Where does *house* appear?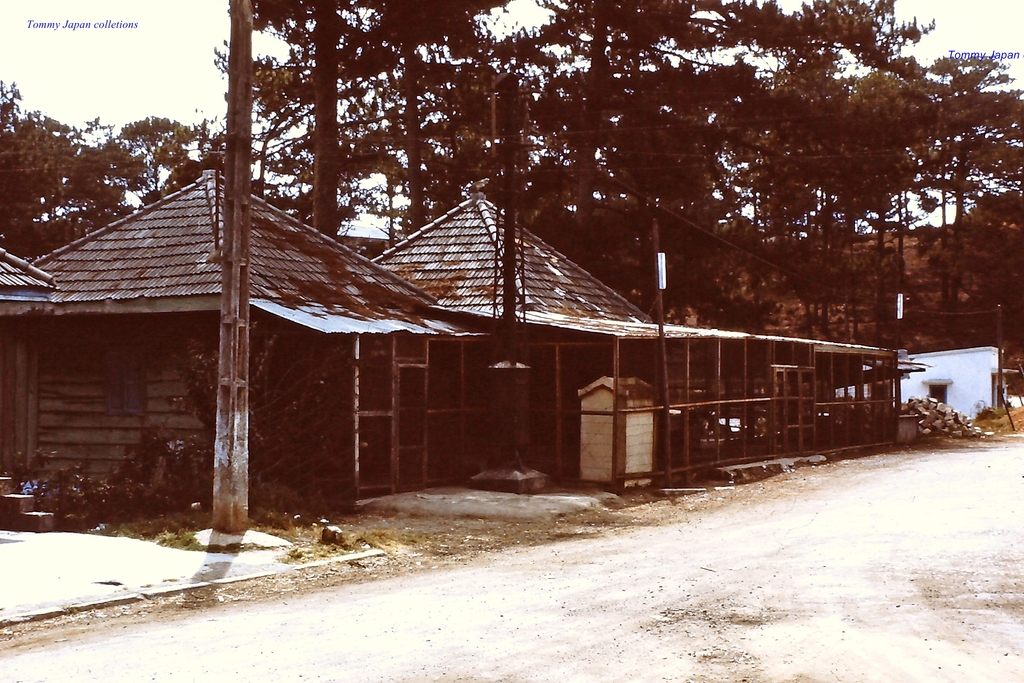
Appears at rect(368, 184, 666, 491).
